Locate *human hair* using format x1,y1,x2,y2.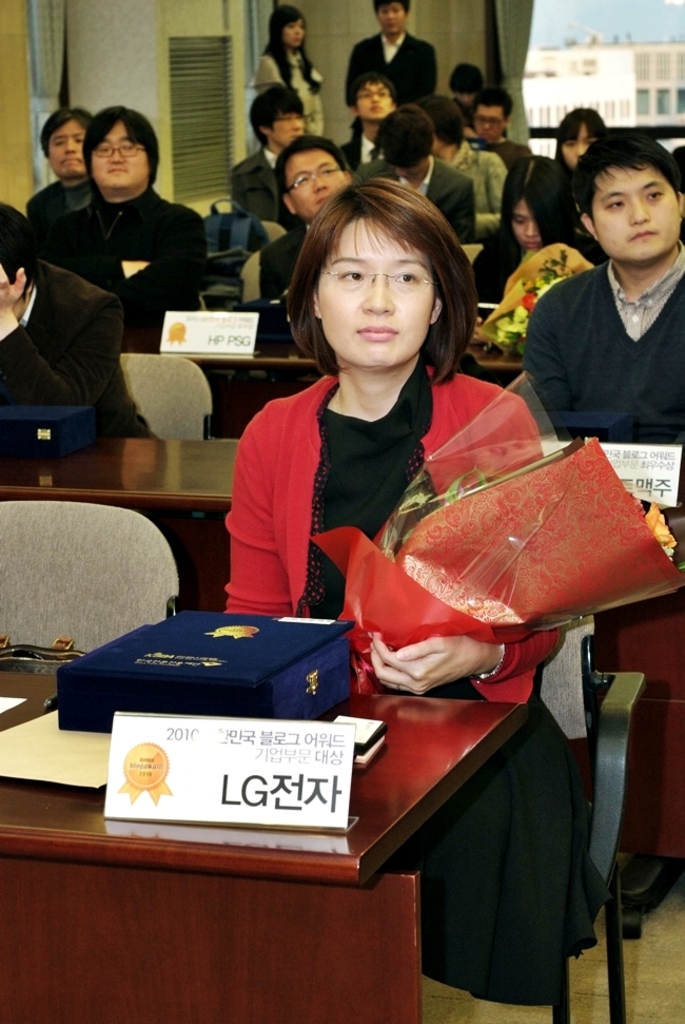
46,101,96,150.
